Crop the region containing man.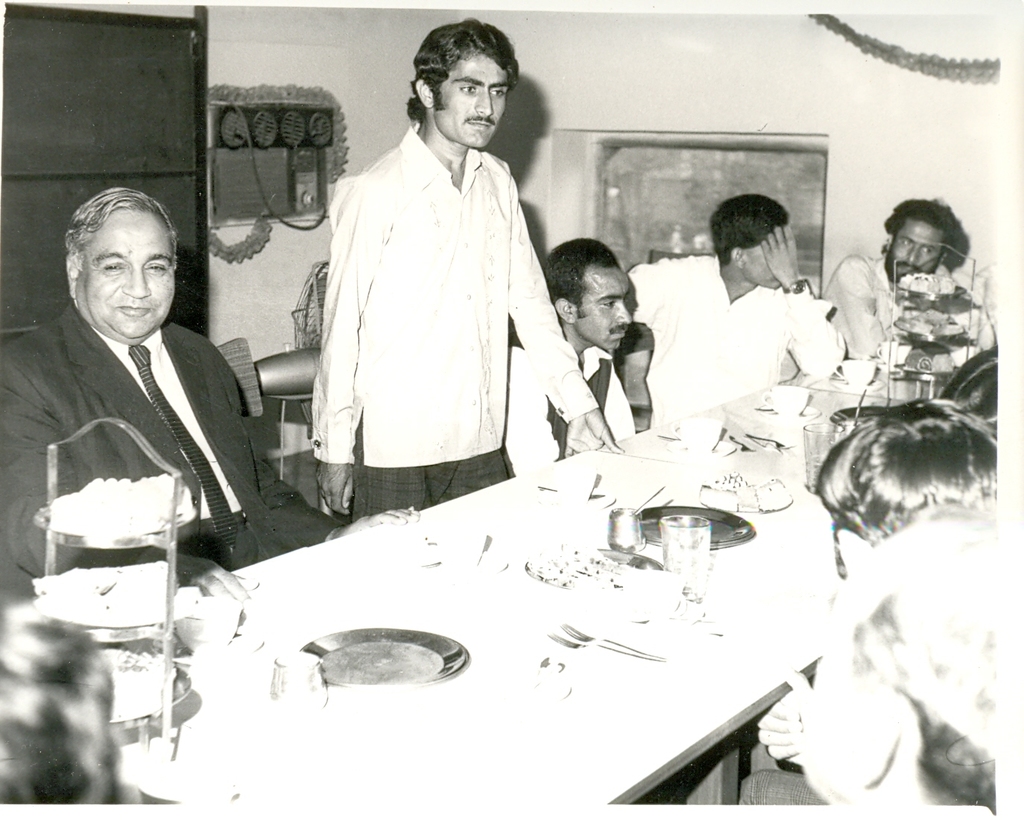
Crop region: 621,195,844,423.
